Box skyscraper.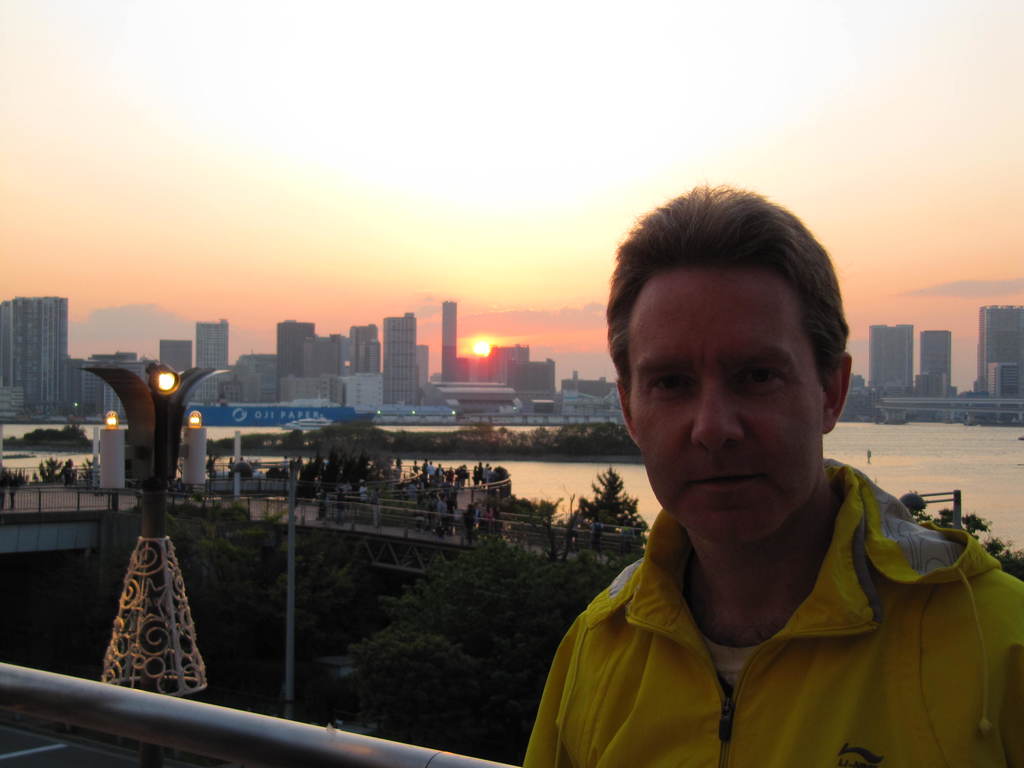
{"x1": 864, "y1": 322, "x2": 911, "y2": 395}.
